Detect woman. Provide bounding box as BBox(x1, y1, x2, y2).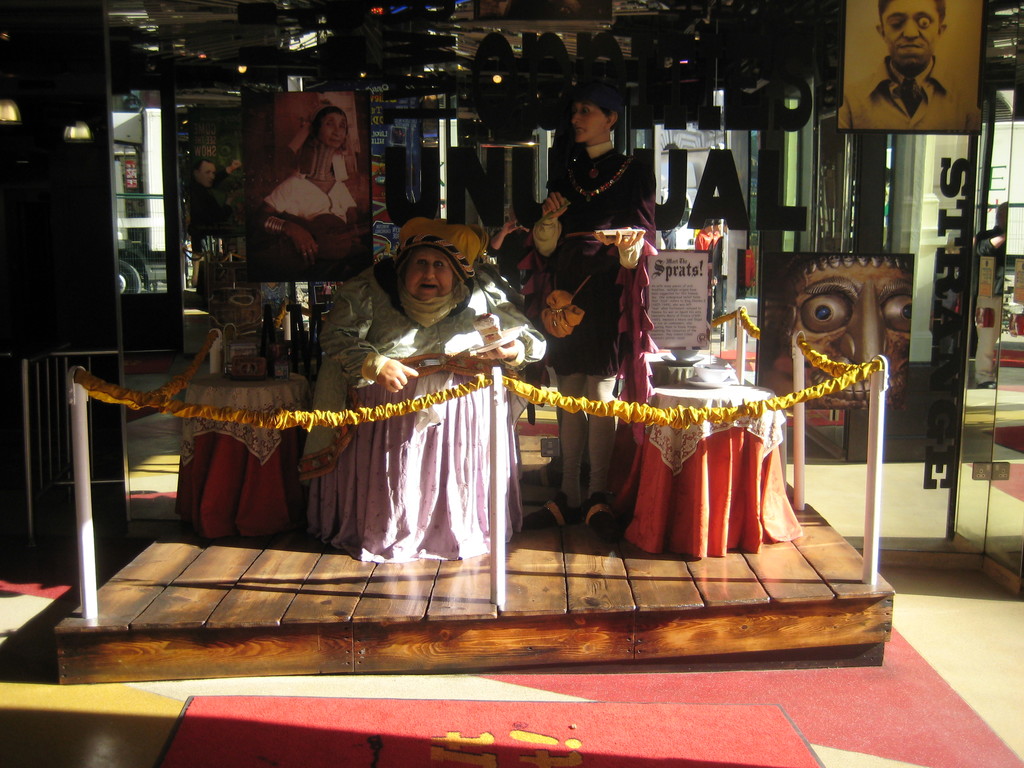
BBox(298, 213, 547, 563).
